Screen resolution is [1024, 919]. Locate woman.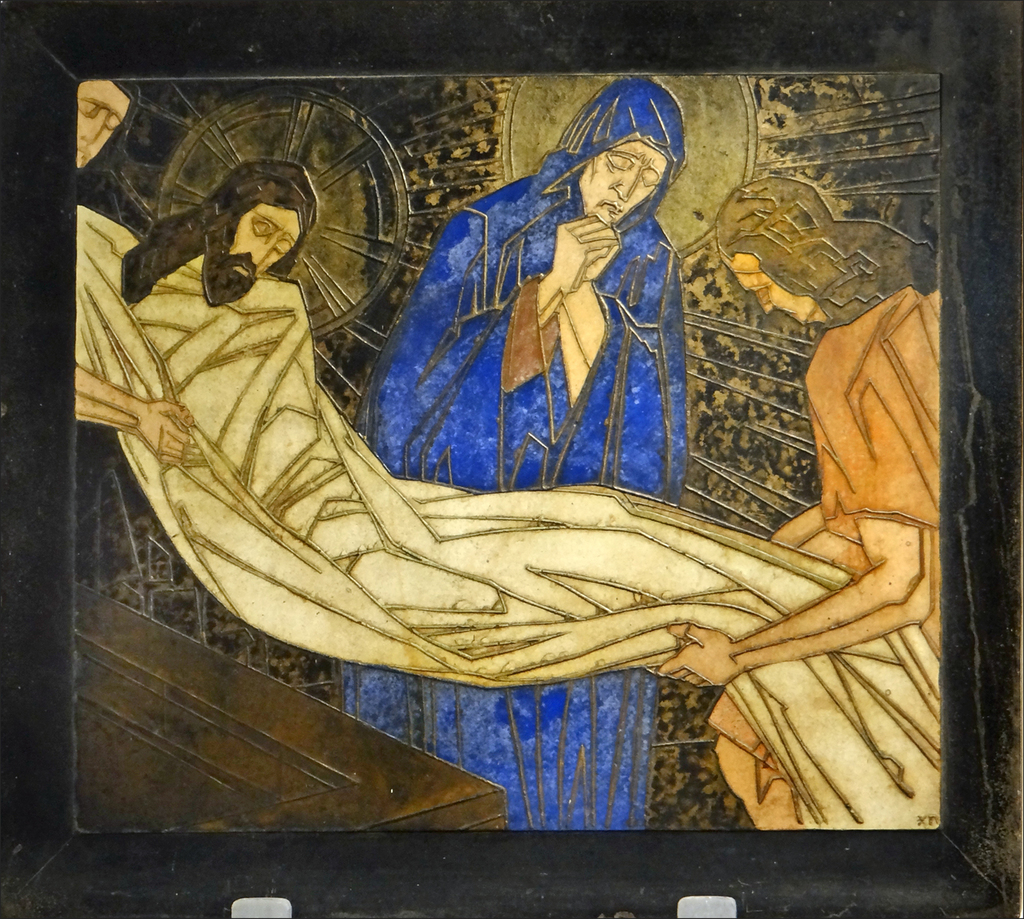
(324, 73, 718, 828).
